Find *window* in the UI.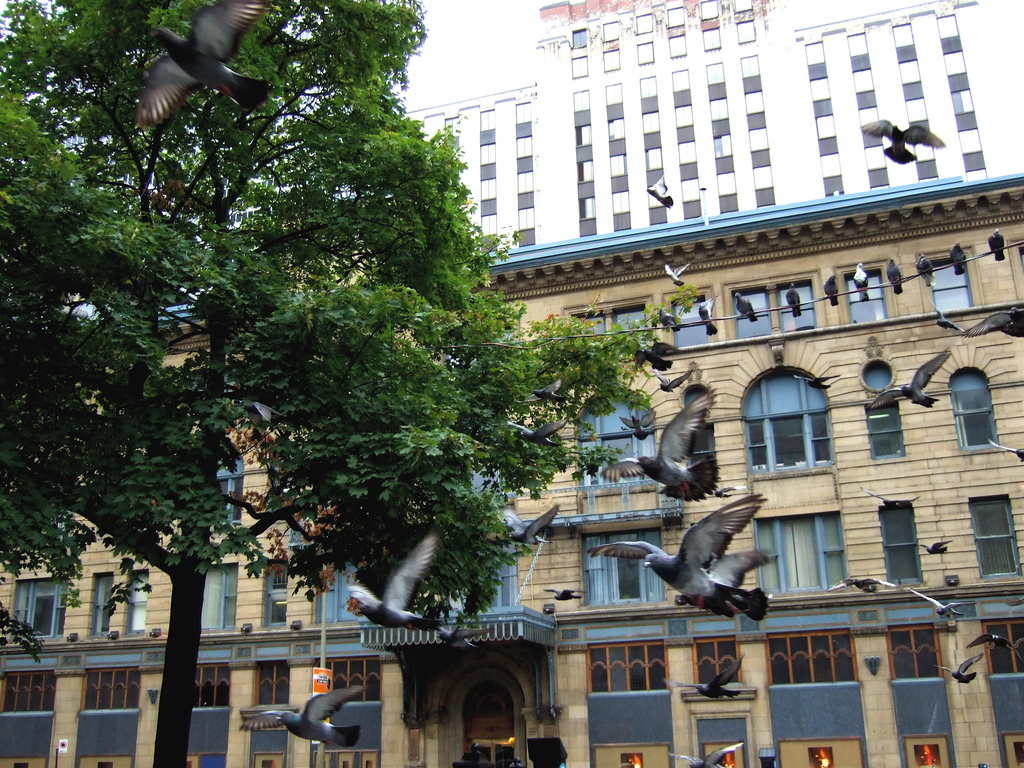
UI element at 569 314 600 337.
